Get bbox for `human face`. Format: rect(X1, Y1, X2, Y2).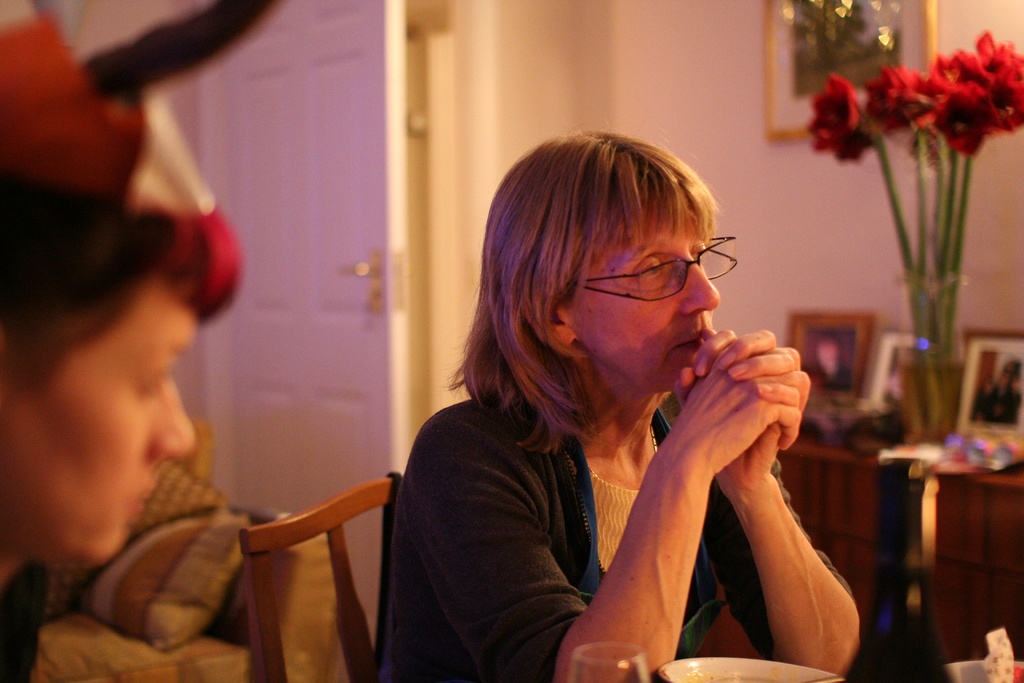
rect(0, 271, 193, 566).
